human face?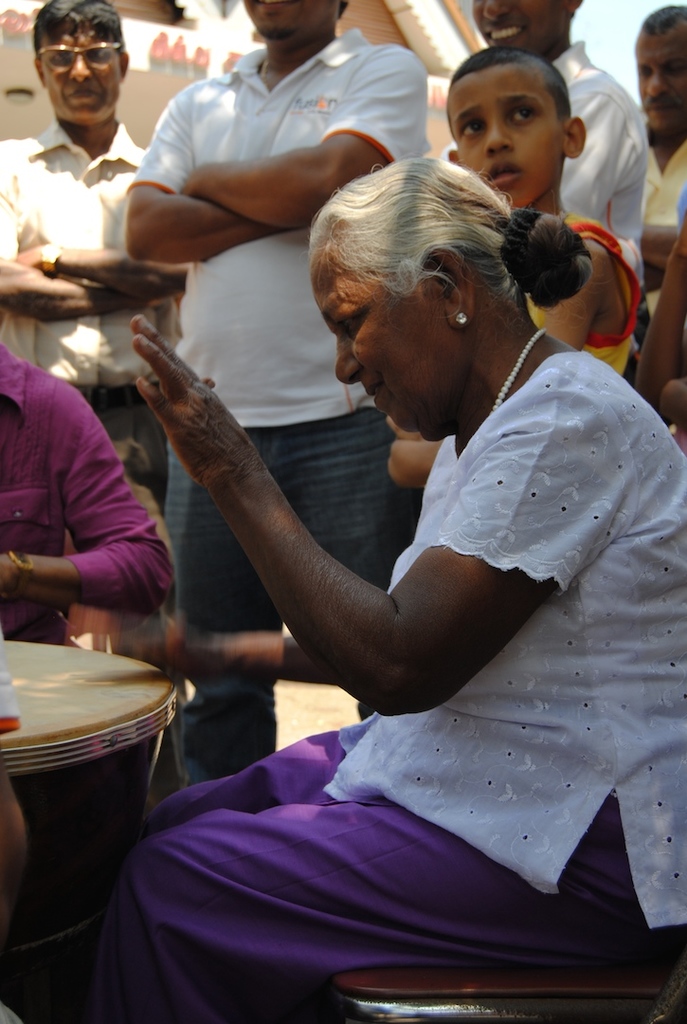
region(474, 0, 557, 51)
